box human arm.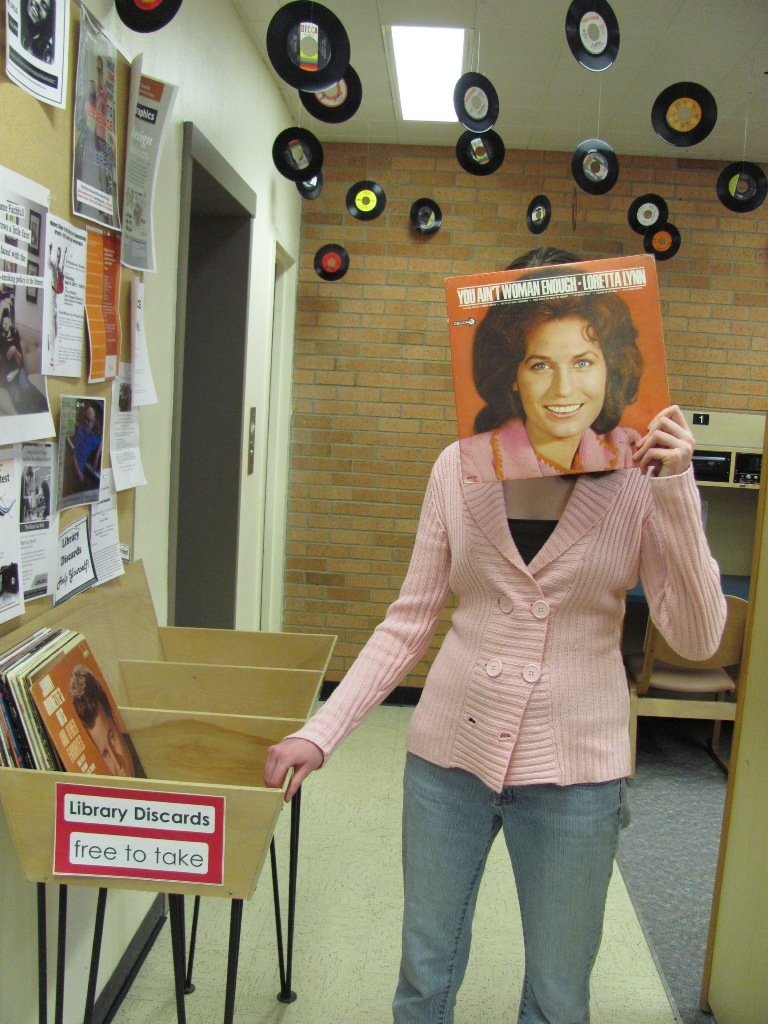
BBox(266, 444, 461, 802).
